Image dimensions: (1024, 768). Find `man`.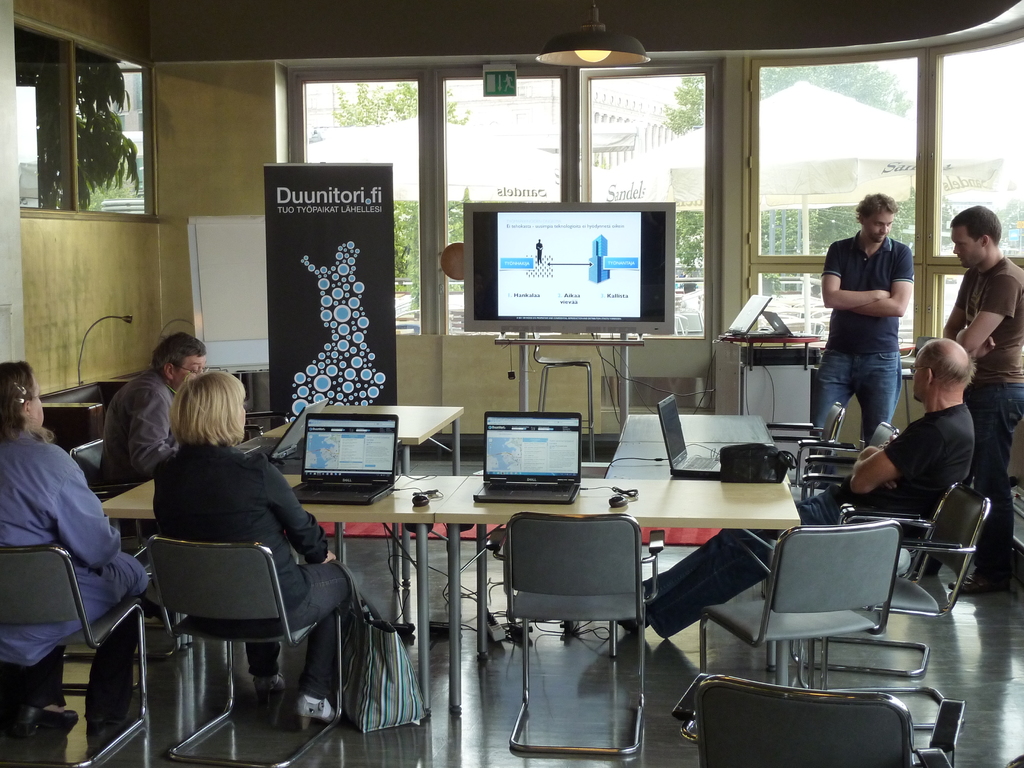
rect(99, 332, 203, 491).
